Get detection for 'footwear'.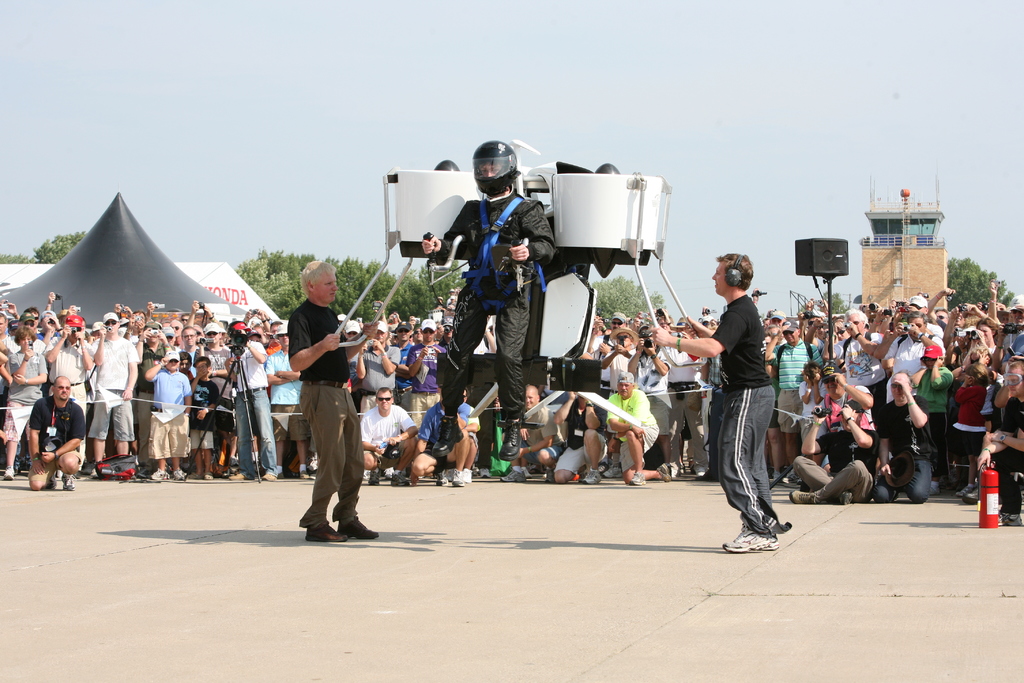
Detection: 719 527 778 555.
